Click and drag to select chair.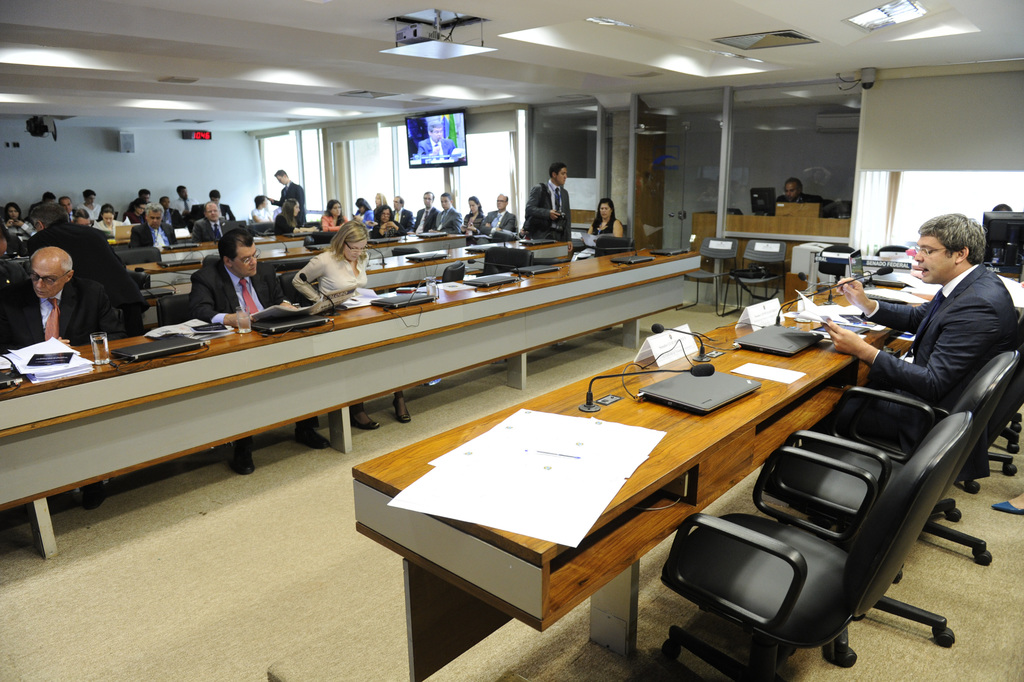
Selection: <bbox>829, 306, 1023, 562</bbox>.
